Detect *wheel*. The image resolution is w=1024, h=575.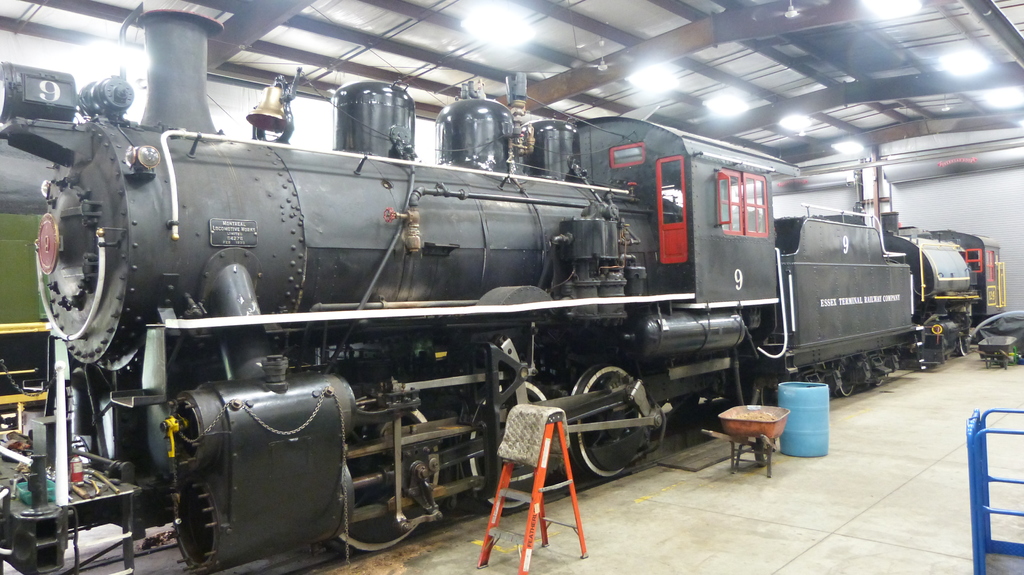
835, 359, 856, 398.
